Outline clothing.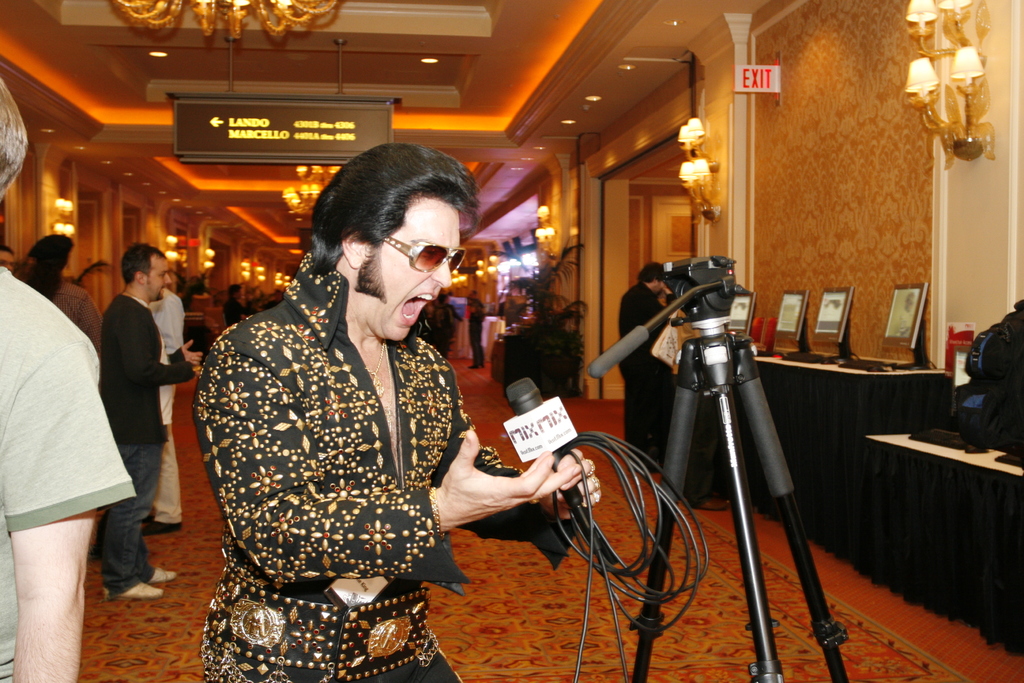
Outline: {"left": 0, "top": 261, "right": 136, "bottom": 678}.
